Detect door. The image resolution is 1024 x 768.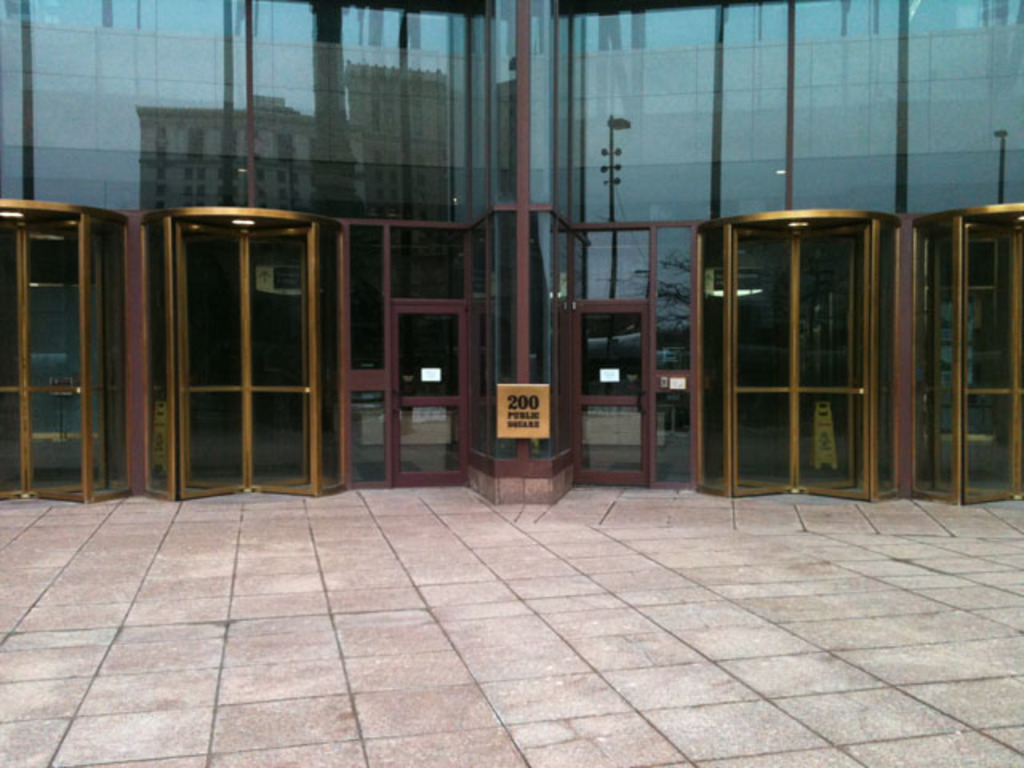
[0,203,93,501].
